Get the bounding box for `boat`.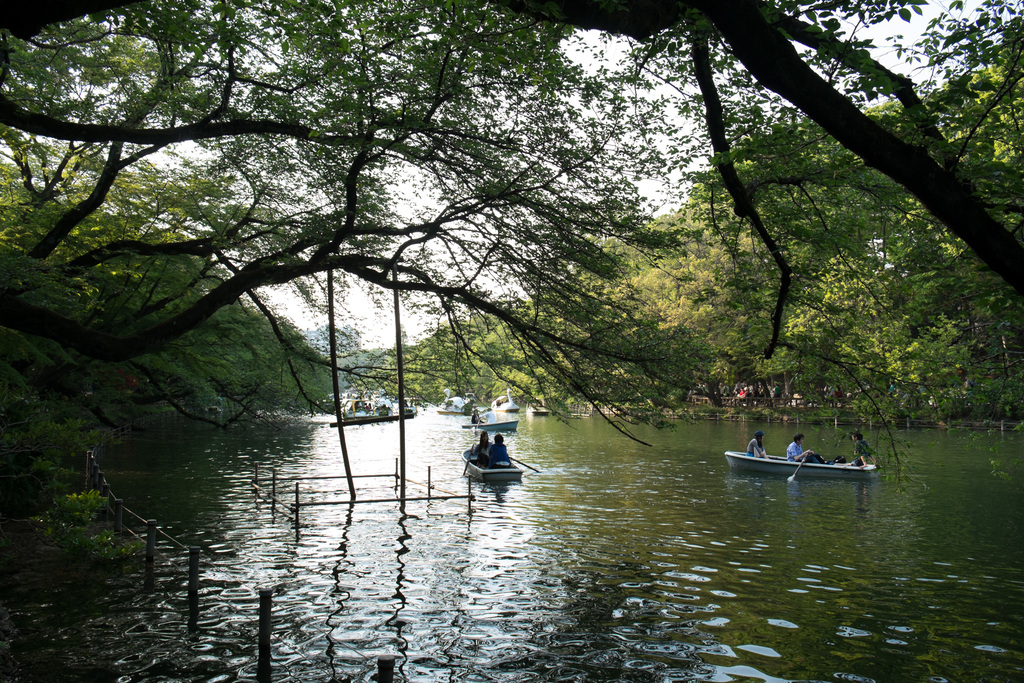
{"left": 434, "top": 394, "right": 476, "bottom": 419}.
